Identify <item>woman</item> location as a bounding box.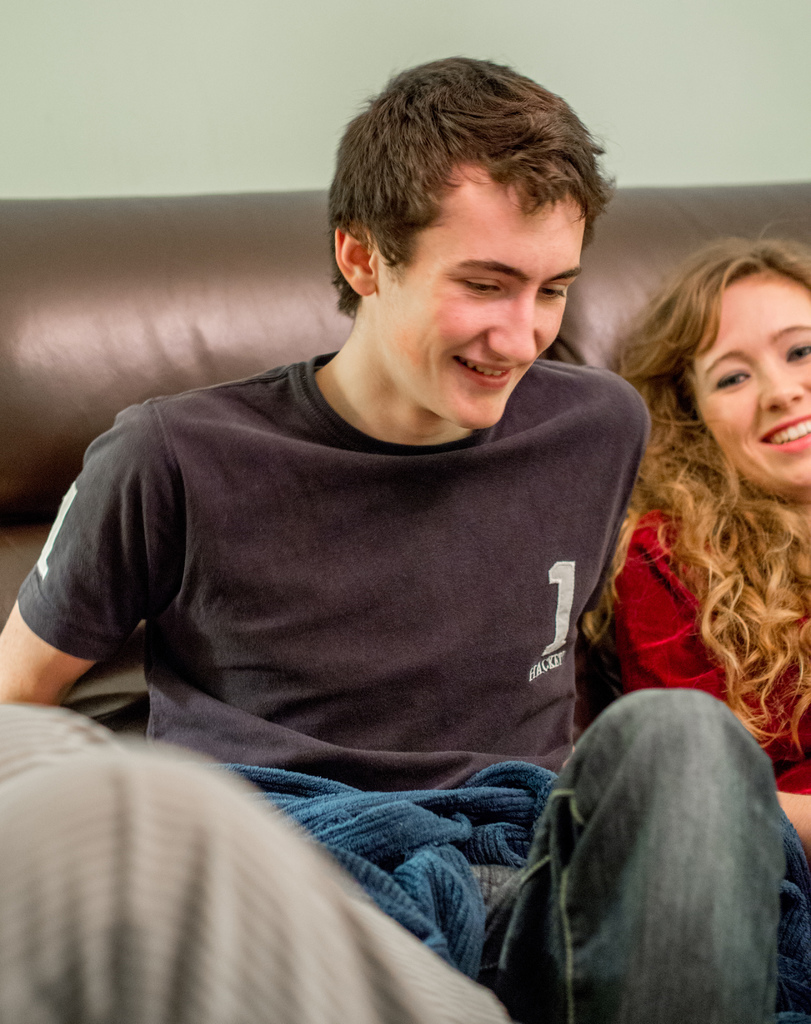
616,220,810,843.
